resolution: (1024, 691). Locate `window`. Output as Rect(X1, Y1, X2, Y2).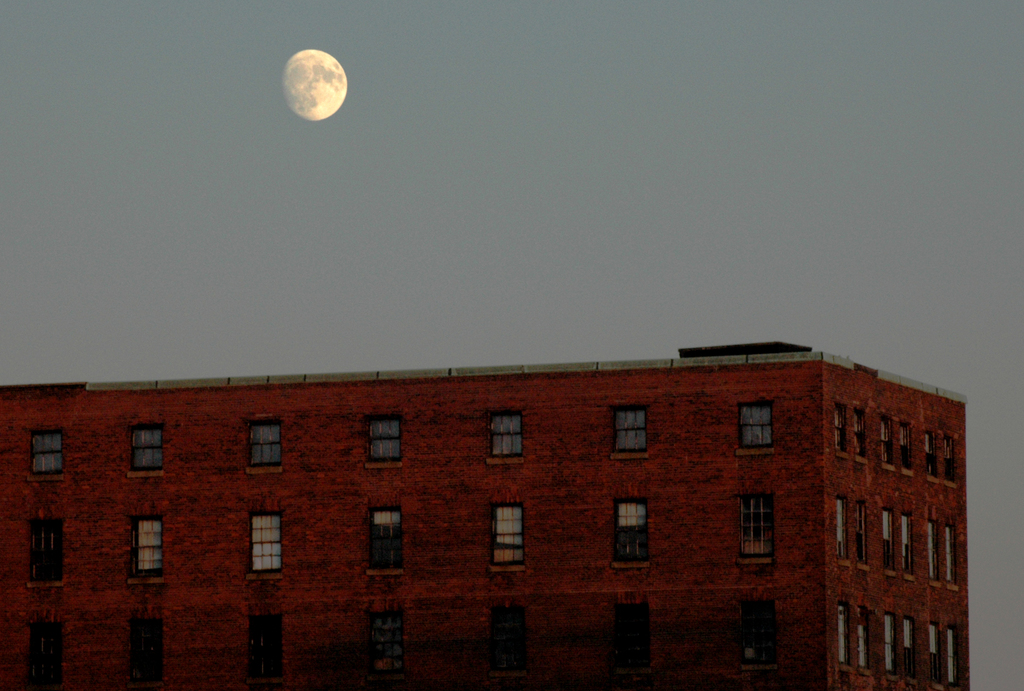
Rect(945, 629, 966, 690).
